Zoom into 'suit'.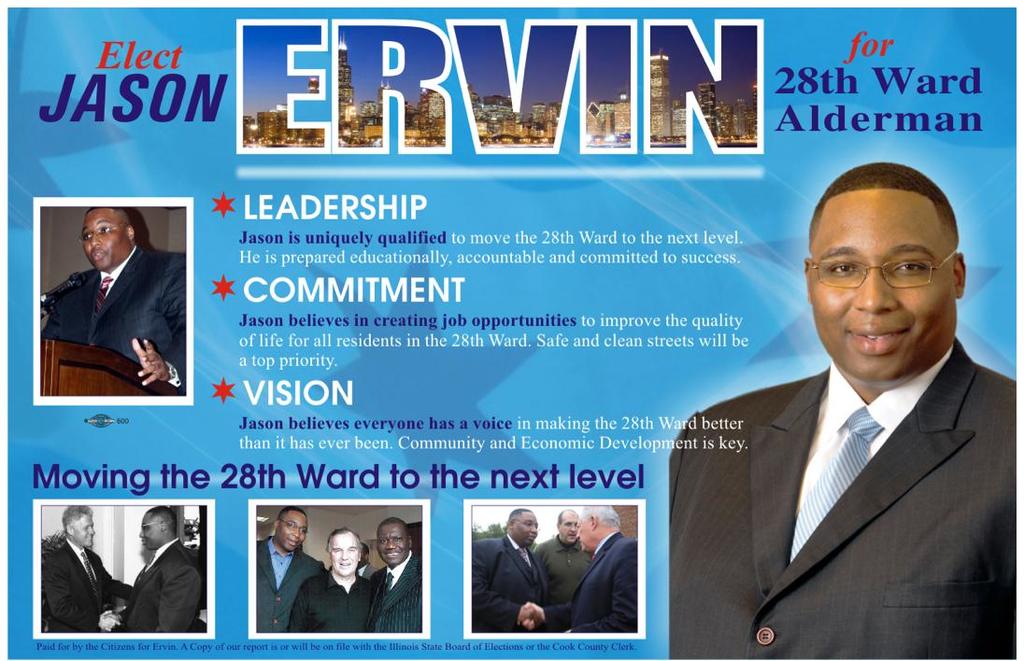
Zoom target: 676 244 1023 660.
